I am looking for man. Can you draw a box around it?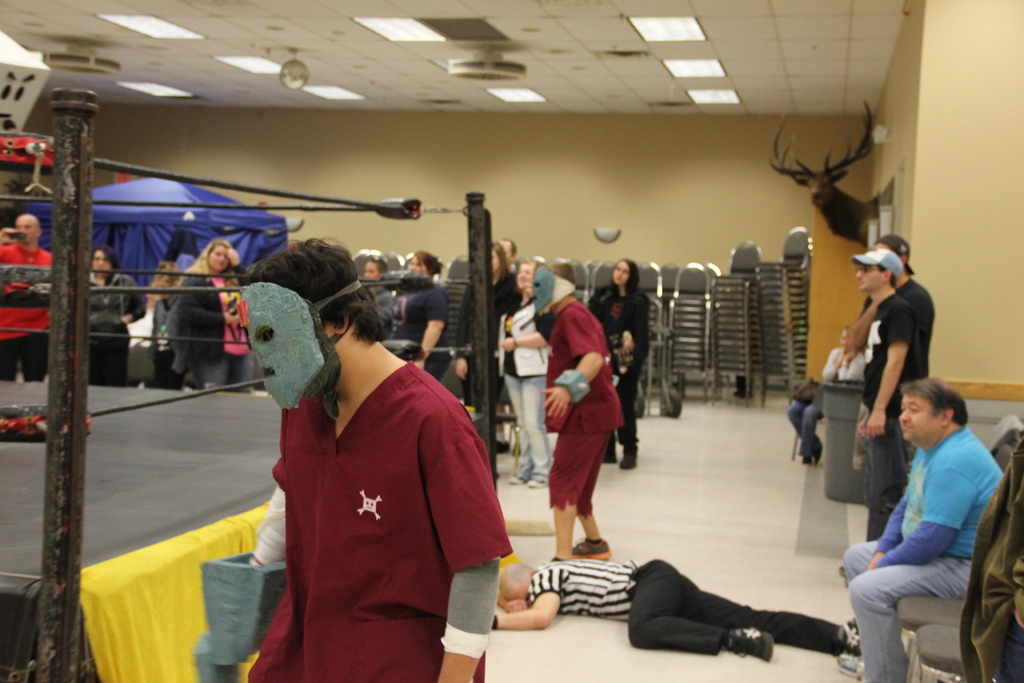
Sure, the bounding box is (x1=0, y1=215, x2=54, y2=386).
